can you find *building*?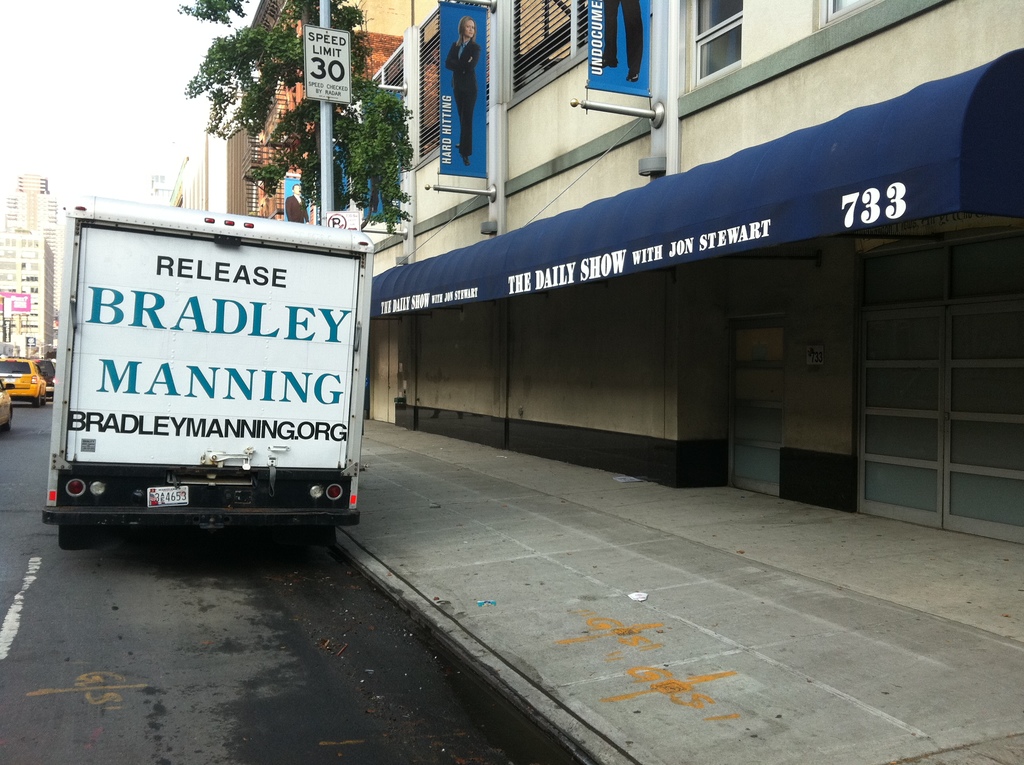
Yes, bounding box: (left=0, top=173, right=60, bottom=307).
